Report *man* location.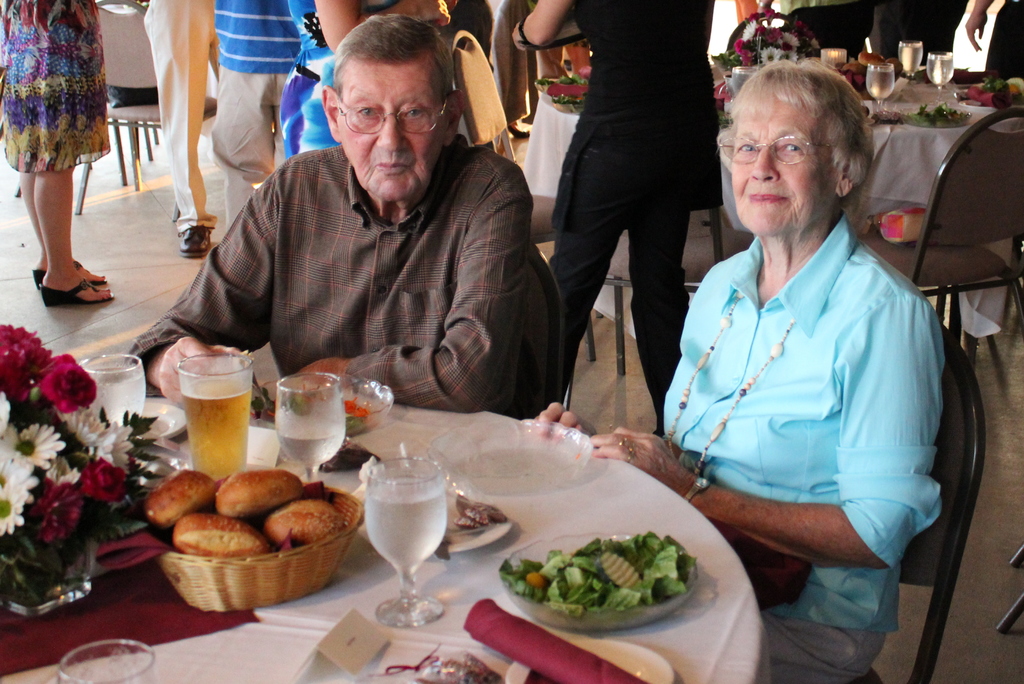
Report: select_region(170, 33, 561, 403).
